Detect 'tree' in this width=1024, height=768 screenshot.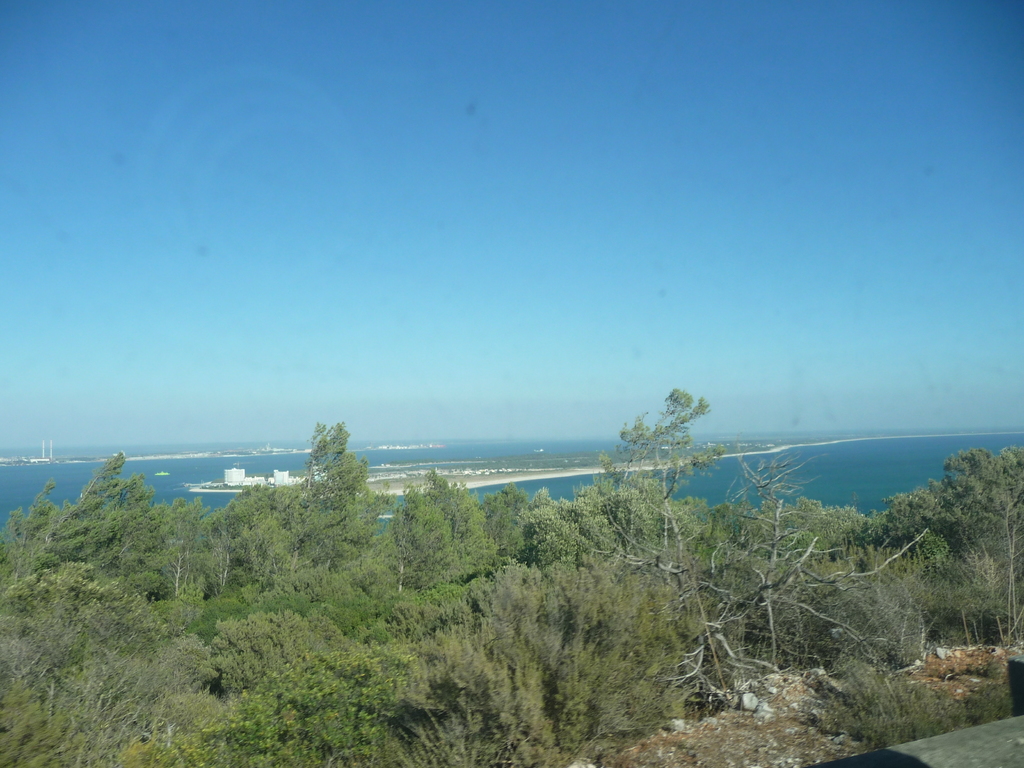
Detection: bbox(513, 381, 822, 712).
